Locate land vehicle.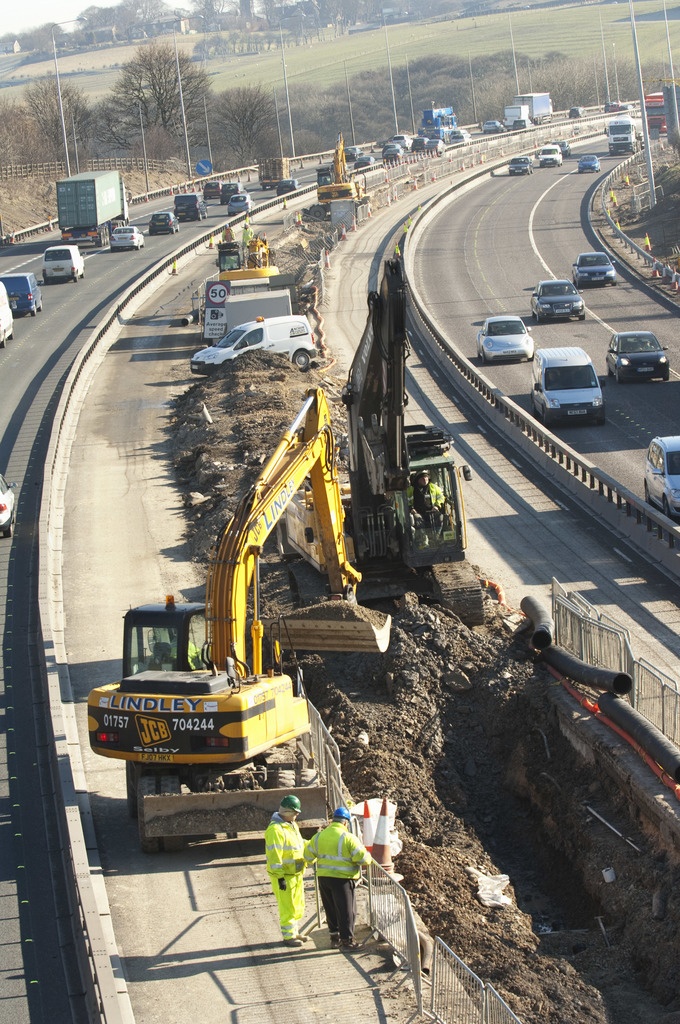
Bounding box: (645, 91, 665, 133).
